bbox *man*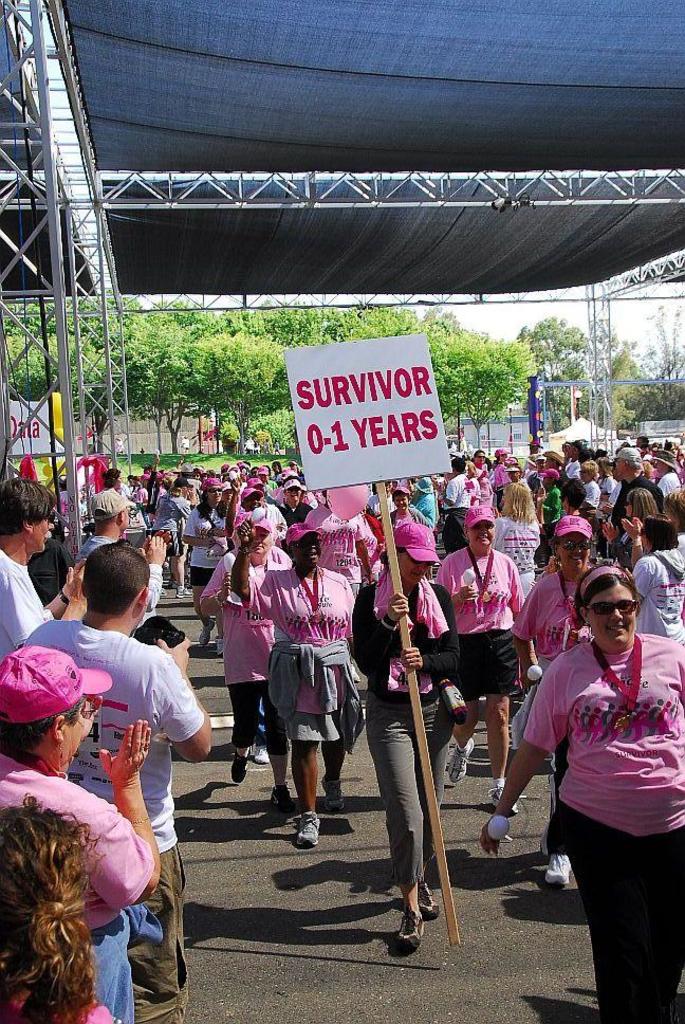
pyautogui.locateOnScreen(645, 453, 684, 501)
